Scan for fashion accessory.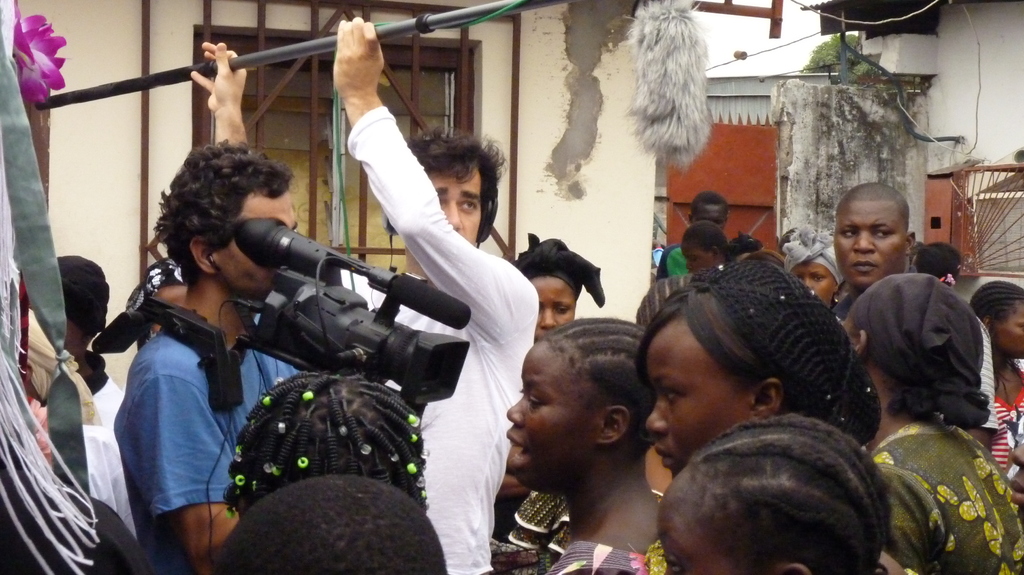
Scan result: 234, 473, 247, 487.
